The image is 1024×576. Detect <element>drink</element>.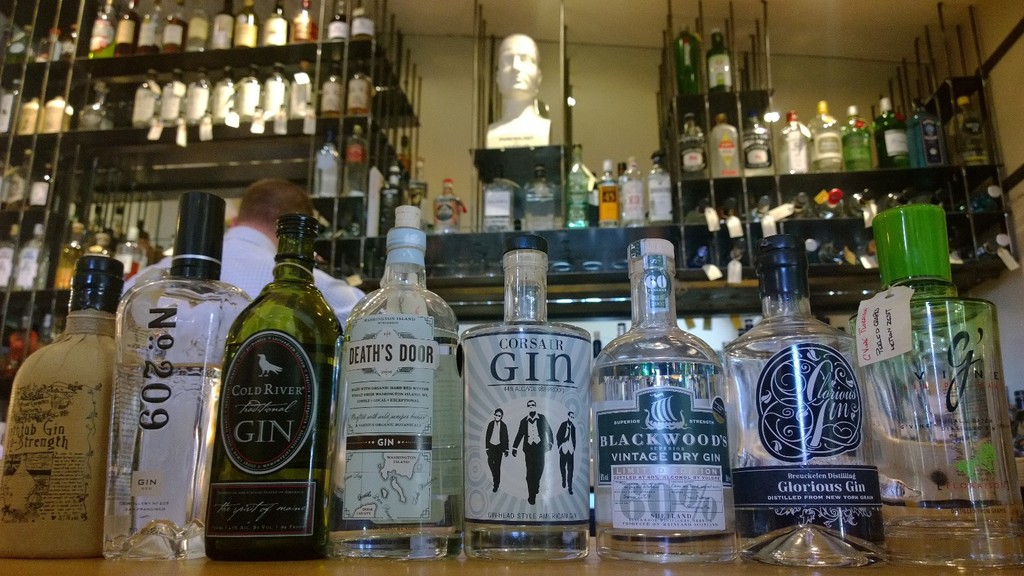
Detection: [459,234,602,552].
